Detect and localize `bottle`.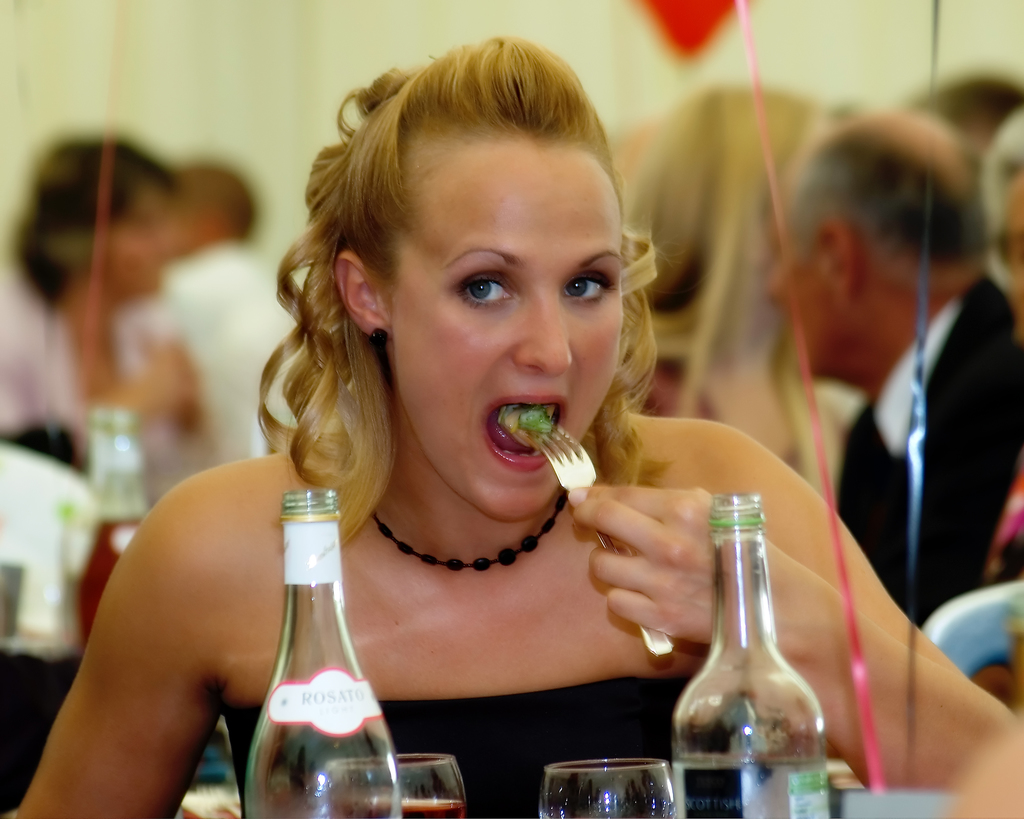
Localized at x1=239 y1=484 x2=399 y2=813.
